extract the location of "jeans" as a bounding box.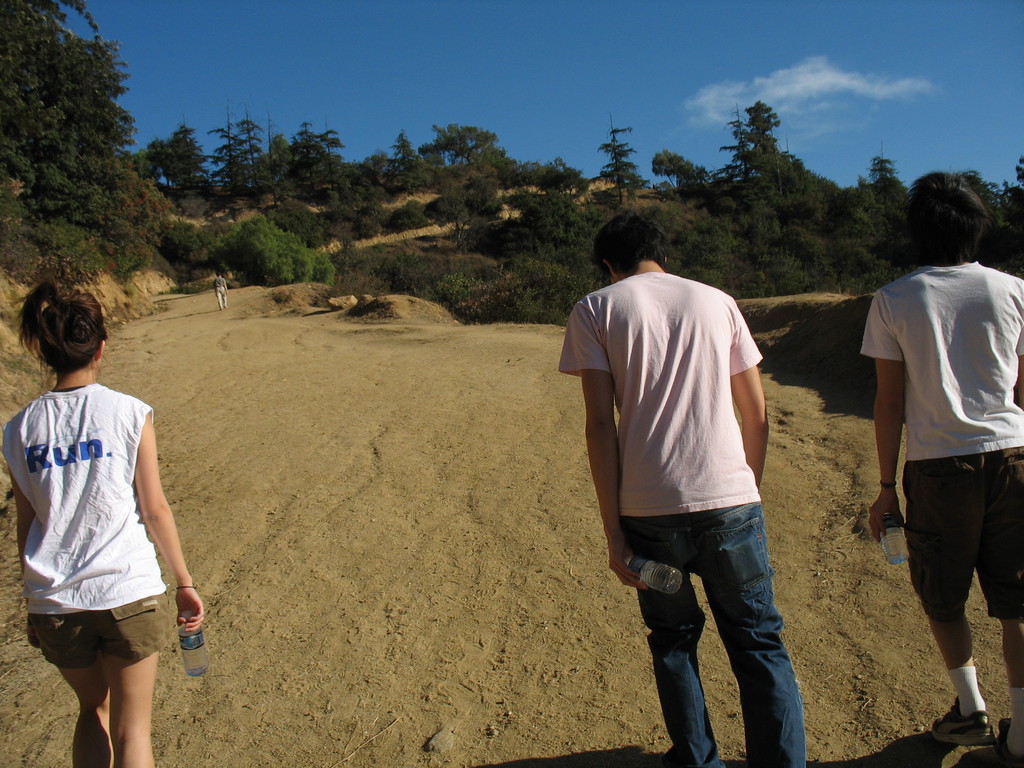
box(27, 595, 168, 658).
